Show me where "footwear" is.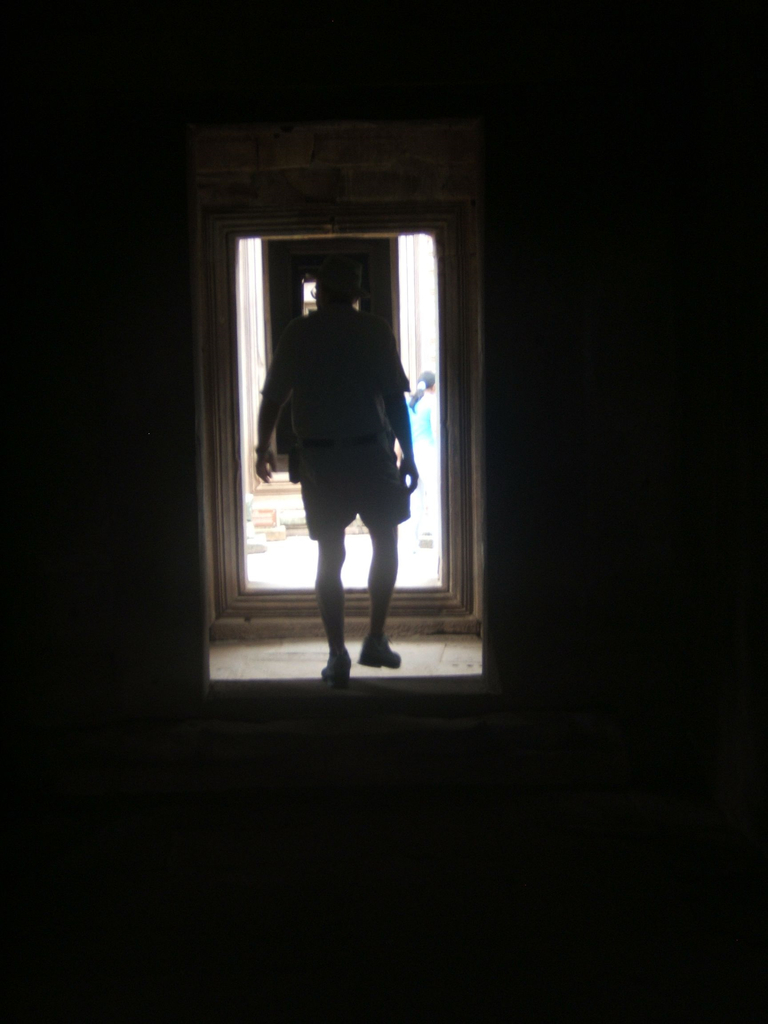
"footwear" is at [321, 656, 355, 689].
